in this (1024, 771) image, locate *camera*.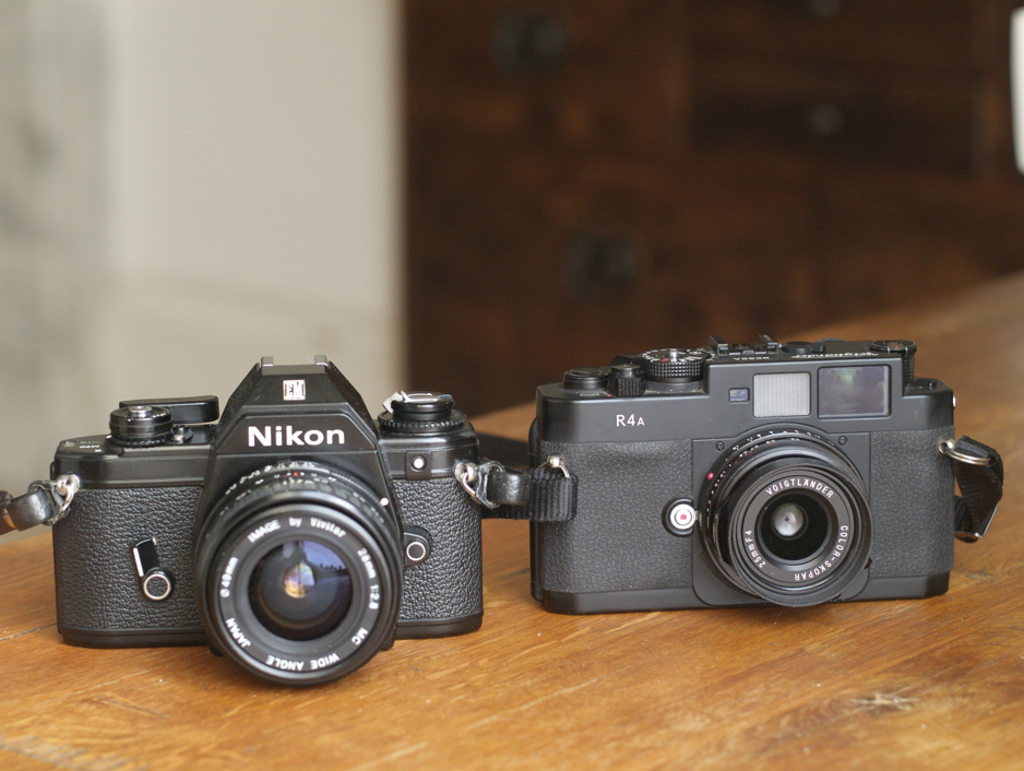
Bounding box: {"x1": 24, "y1": 359, "x2": 520, "y2": 696}.
